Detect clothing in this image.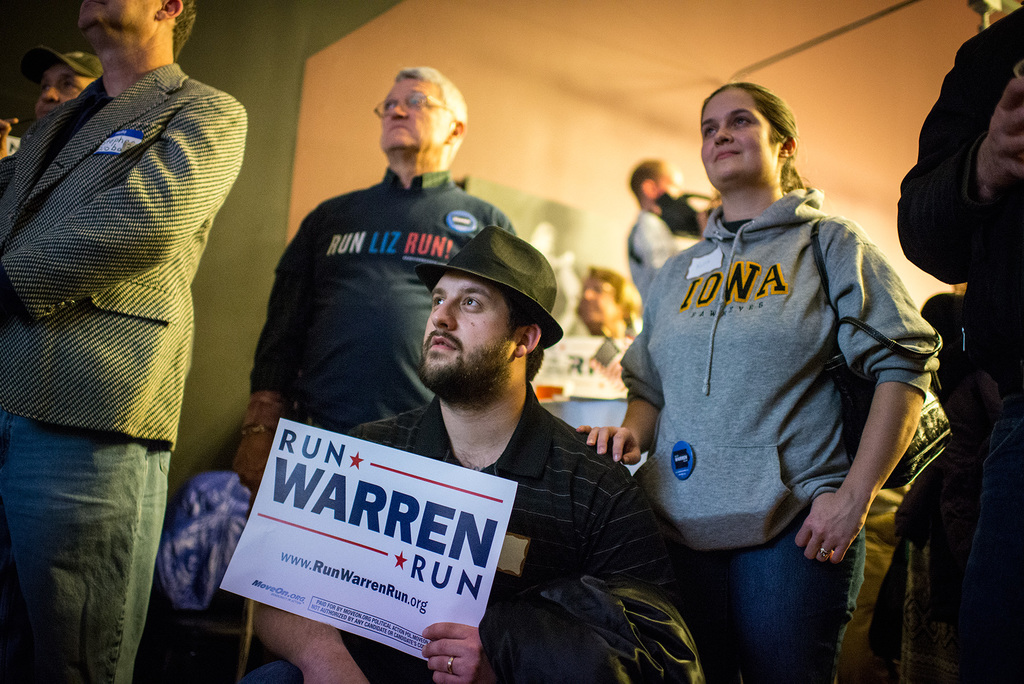
Detection: [236,380,675,683].
